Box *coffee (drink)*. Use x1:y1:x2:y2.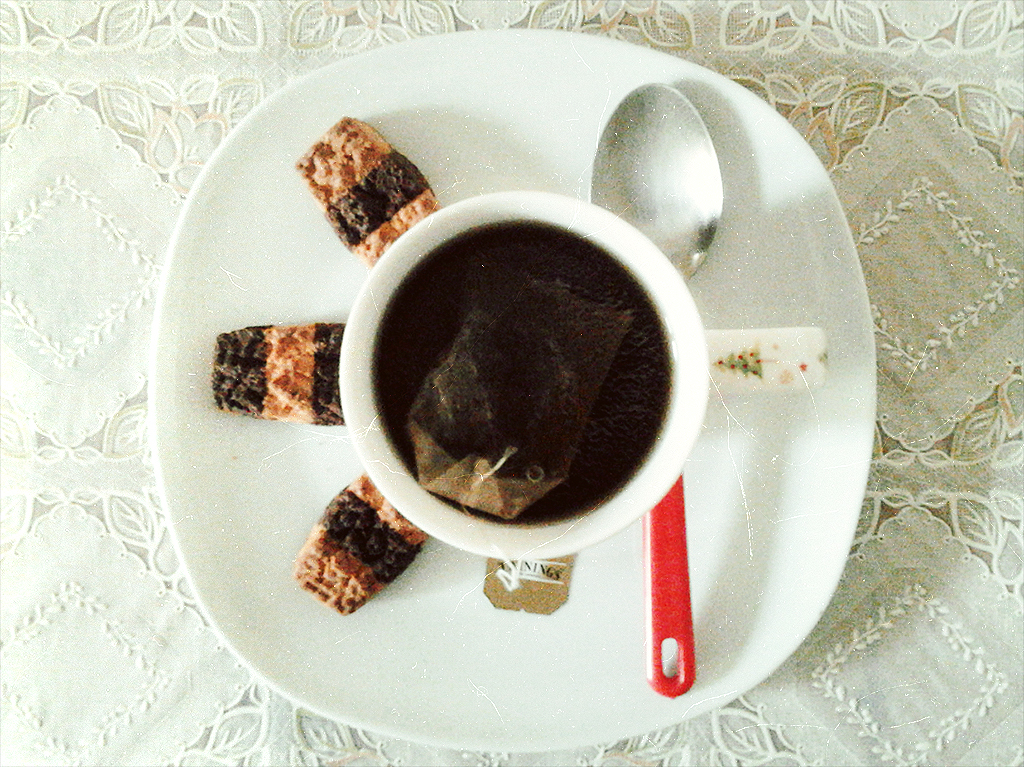
336:163:746:608.
